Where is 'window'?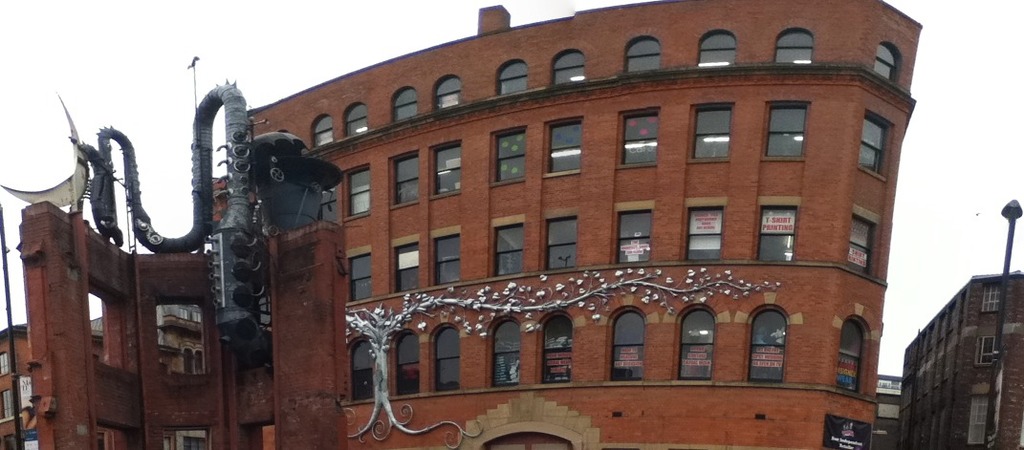
(385,325,424,397).
